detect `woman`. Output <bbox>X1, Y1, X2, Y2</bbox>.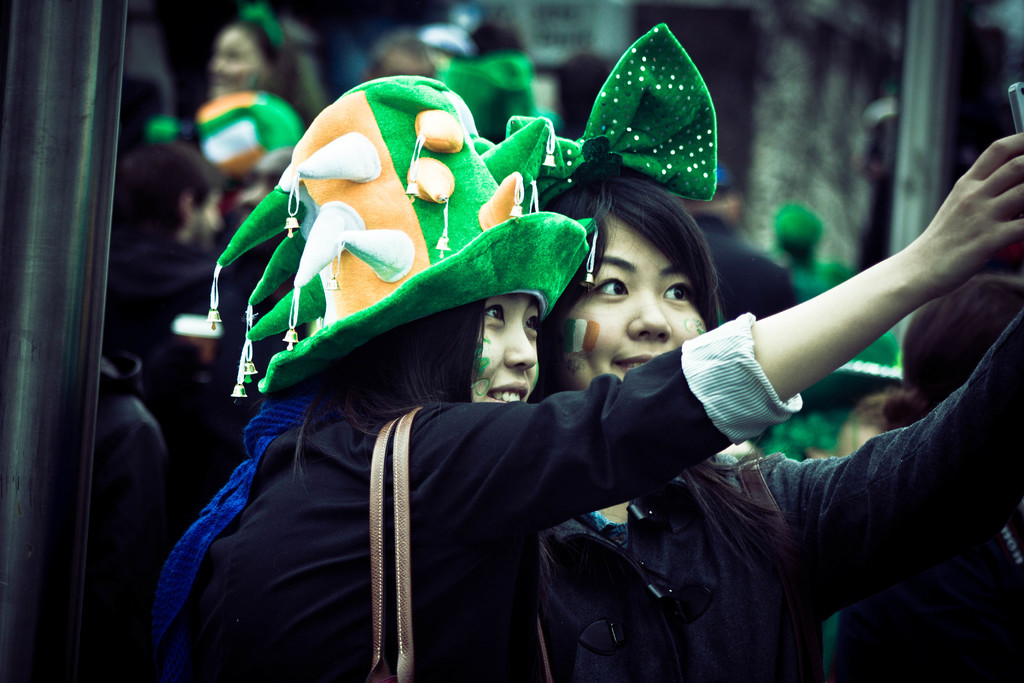
<bbox>472, 25, 1023, 682</bbox>.
